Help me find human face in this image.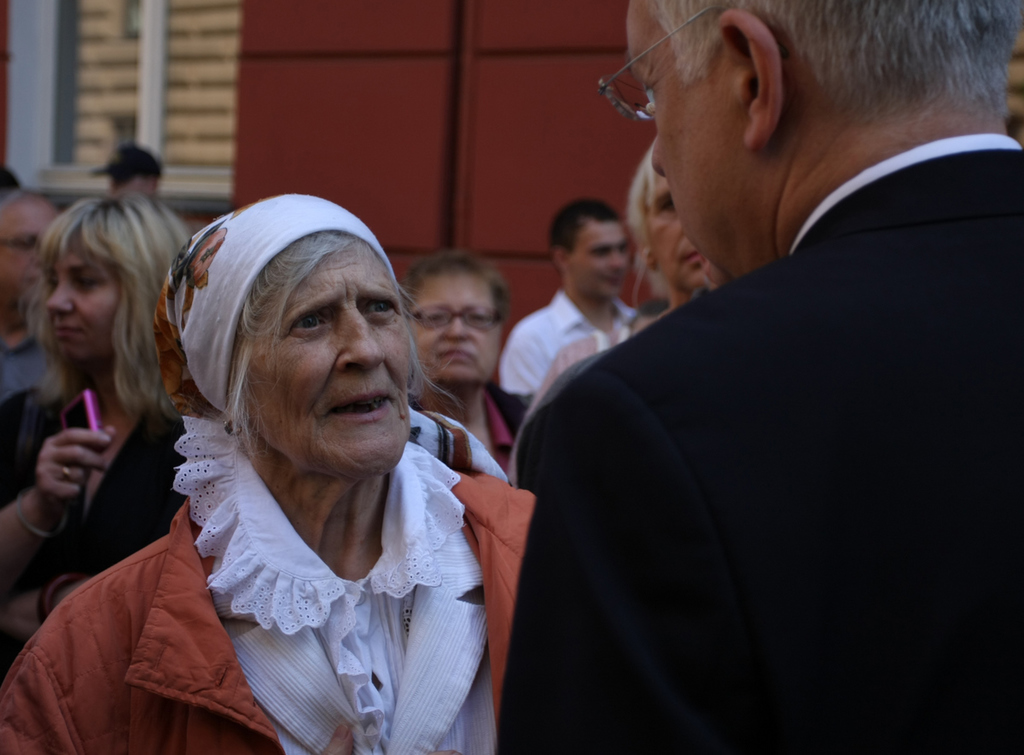
Found it: detection(410, 270, 501, 387).
